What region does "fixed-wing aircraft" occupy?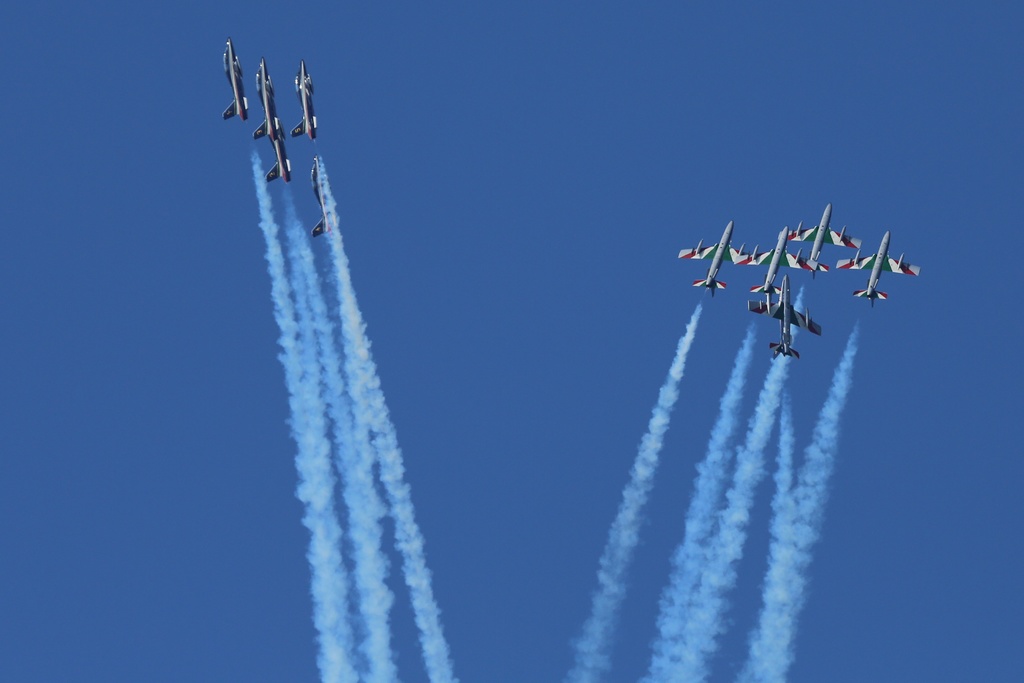
region(781, 203, 863, 272).
